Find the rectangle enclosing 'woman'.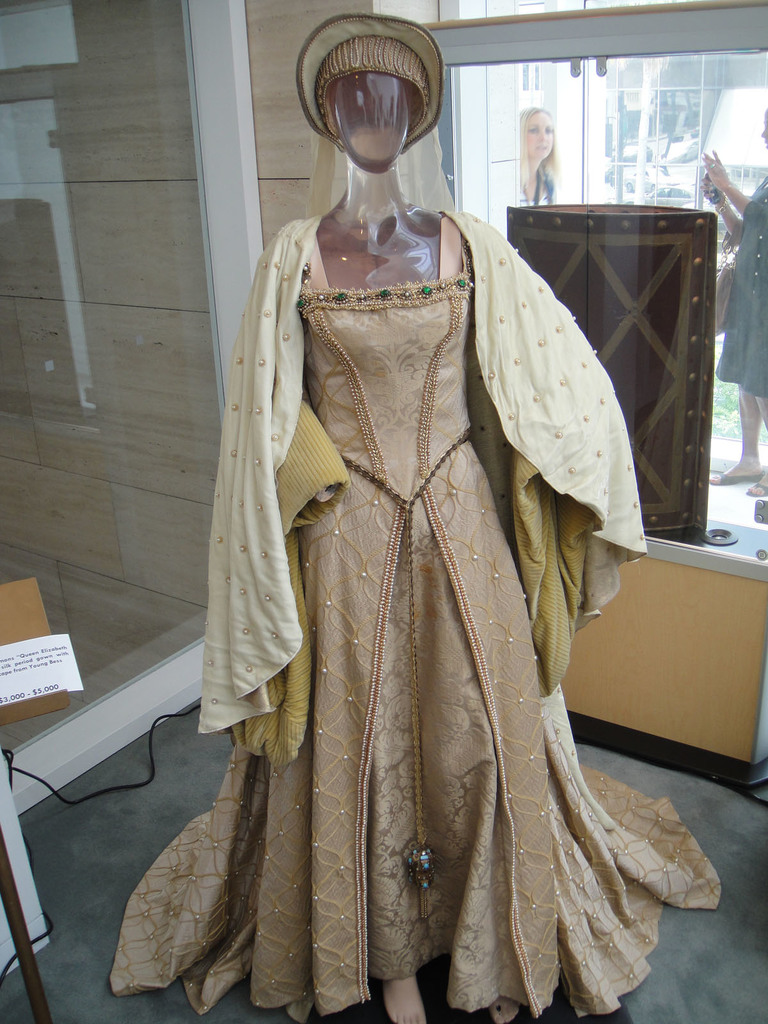
select_region(79, 8, 703, 1023).
